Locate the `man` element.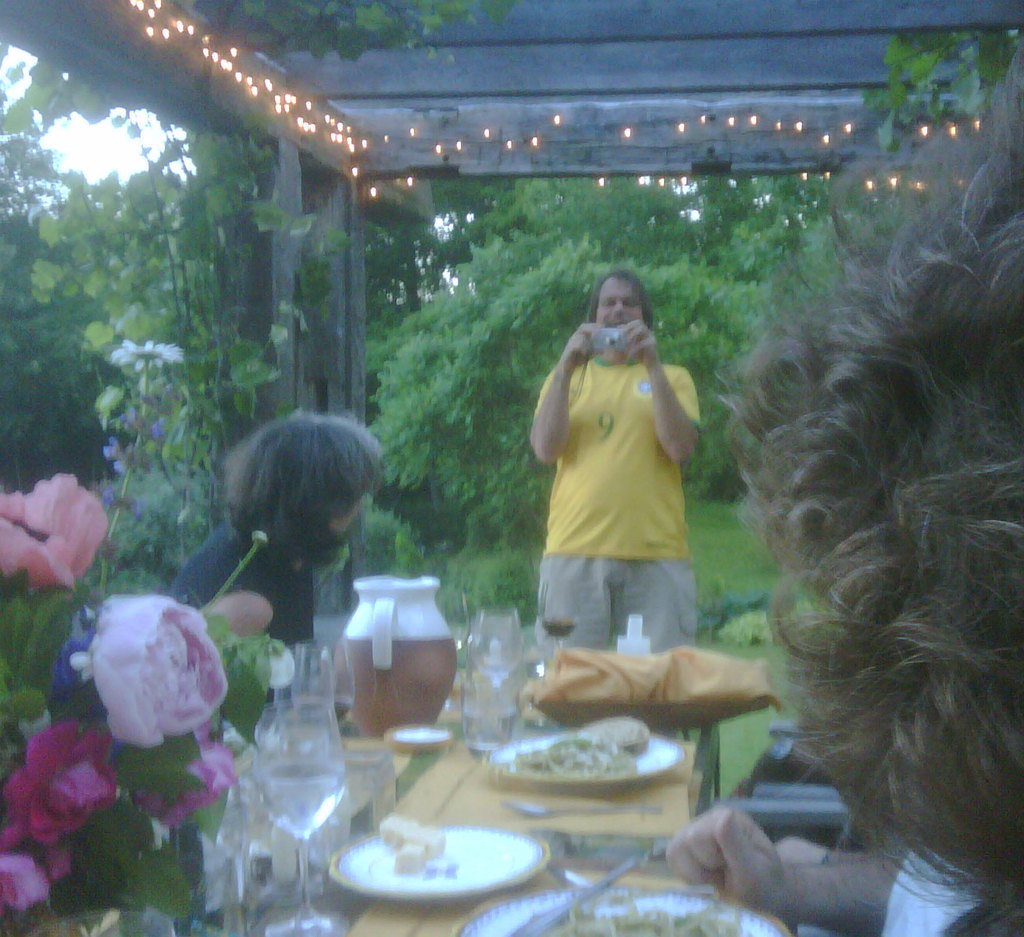
Element bbox: left=669, top=804, right=982, bottom=936.
